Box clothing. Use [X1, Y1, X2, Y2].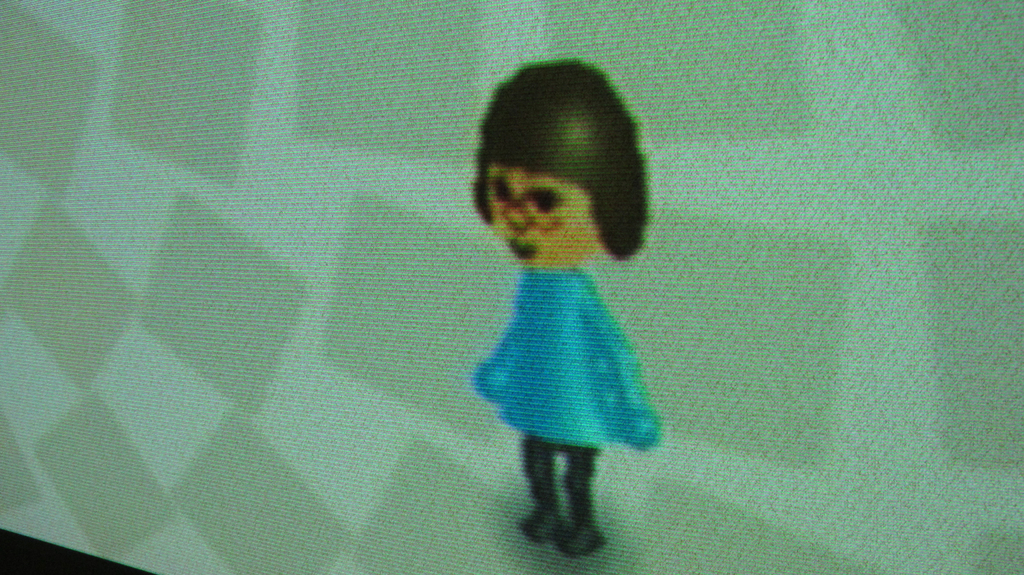
[472, 218, 666, 452].
